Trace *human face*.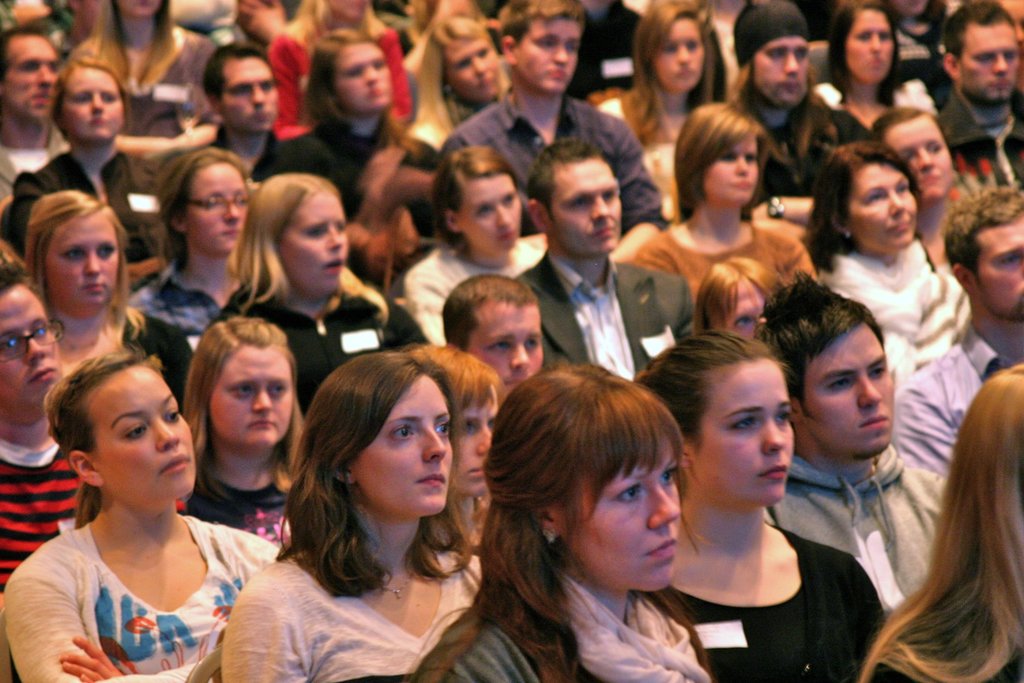
Traced to 705/133/762/208.
